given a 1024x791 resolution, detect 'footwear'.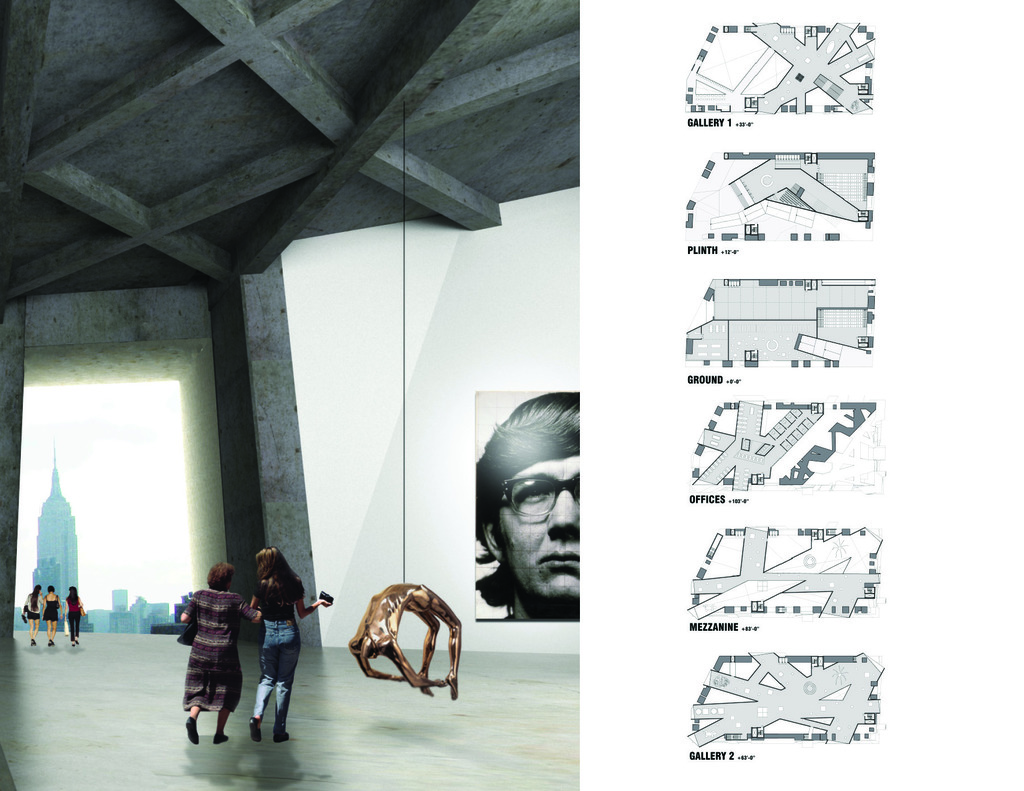
box=[246, 717, 260, 744].
